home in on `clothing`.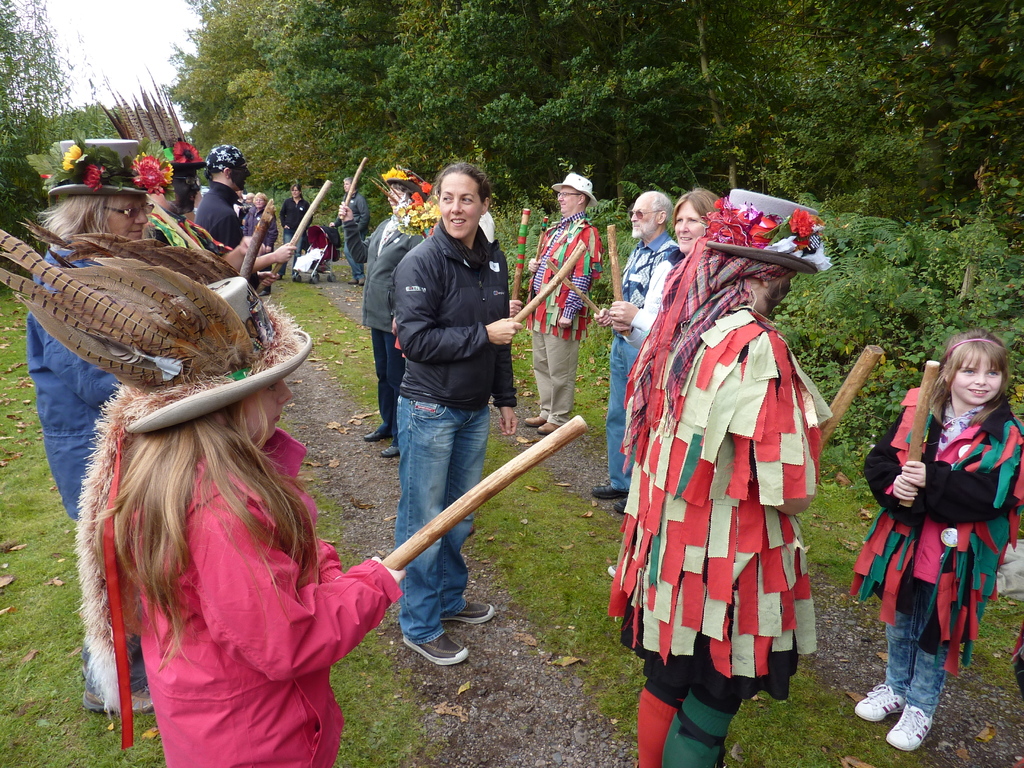
Homed in at {"left": 133, "top": 428, "right": 411, "bottom": 767}.
